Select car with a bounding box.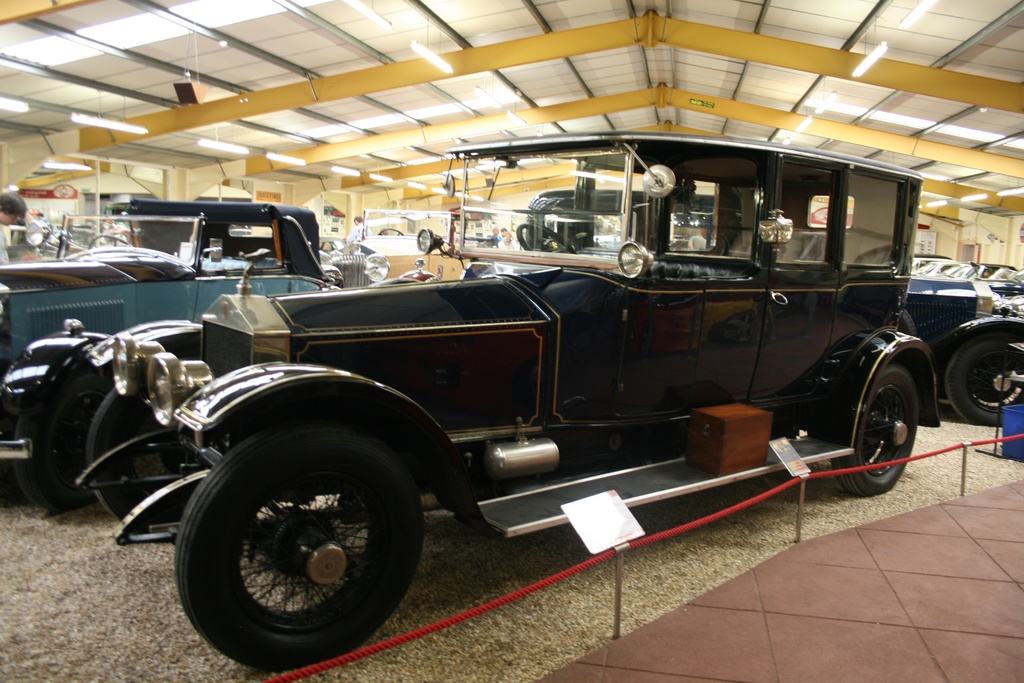
(x1=61, y1=144, x2=962, y2=645).
